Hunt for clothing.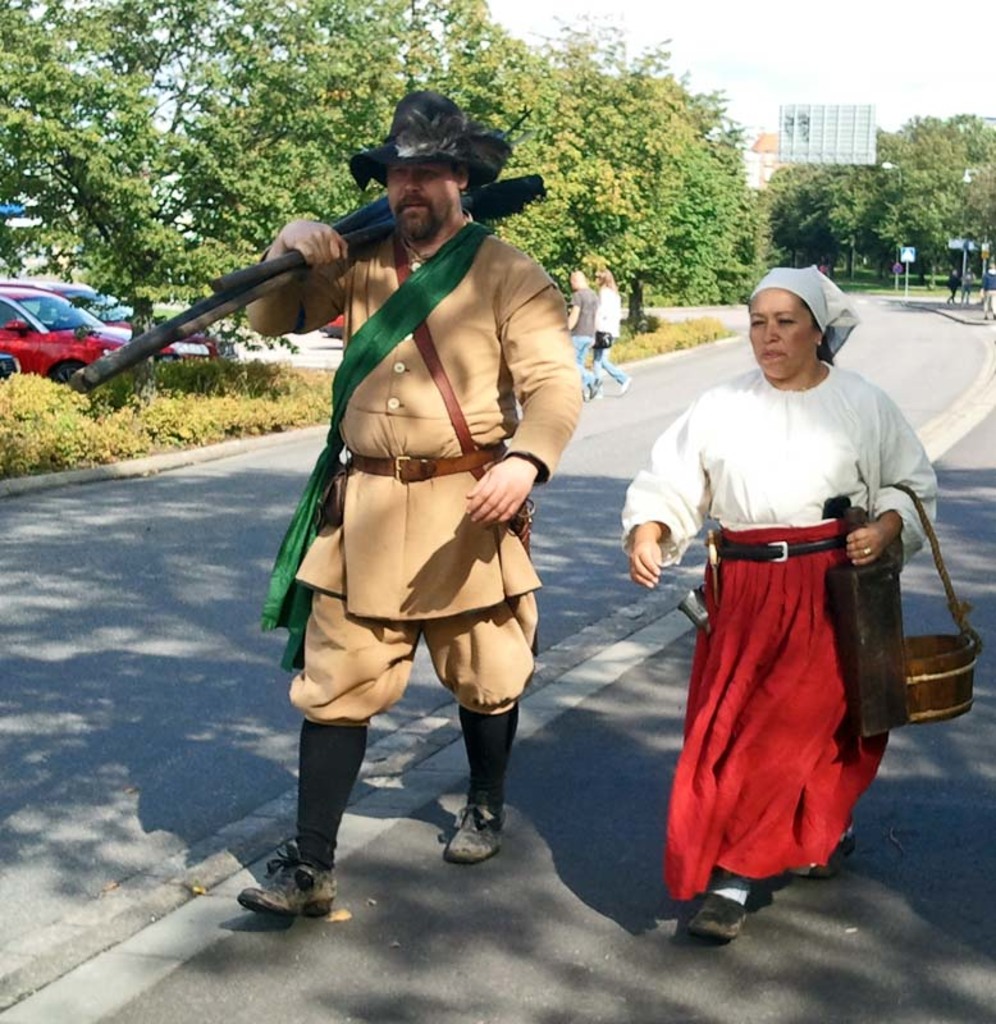
Hunted down at box(653, 292, 924, 901).
